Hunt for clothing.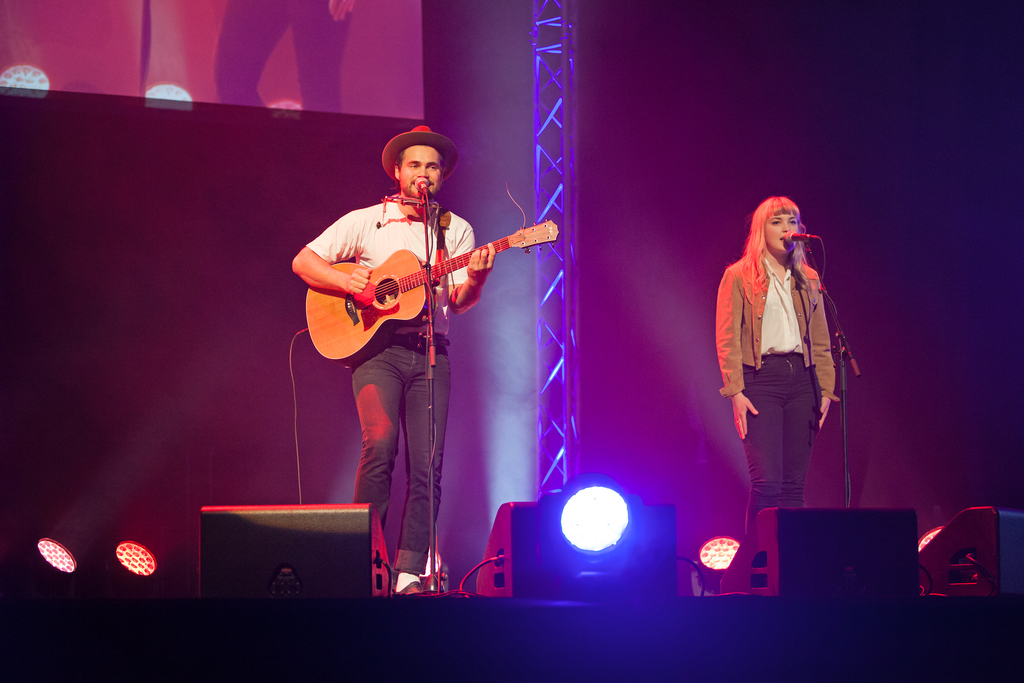
Hunted down at bbox(707, 252, 836, 521).
